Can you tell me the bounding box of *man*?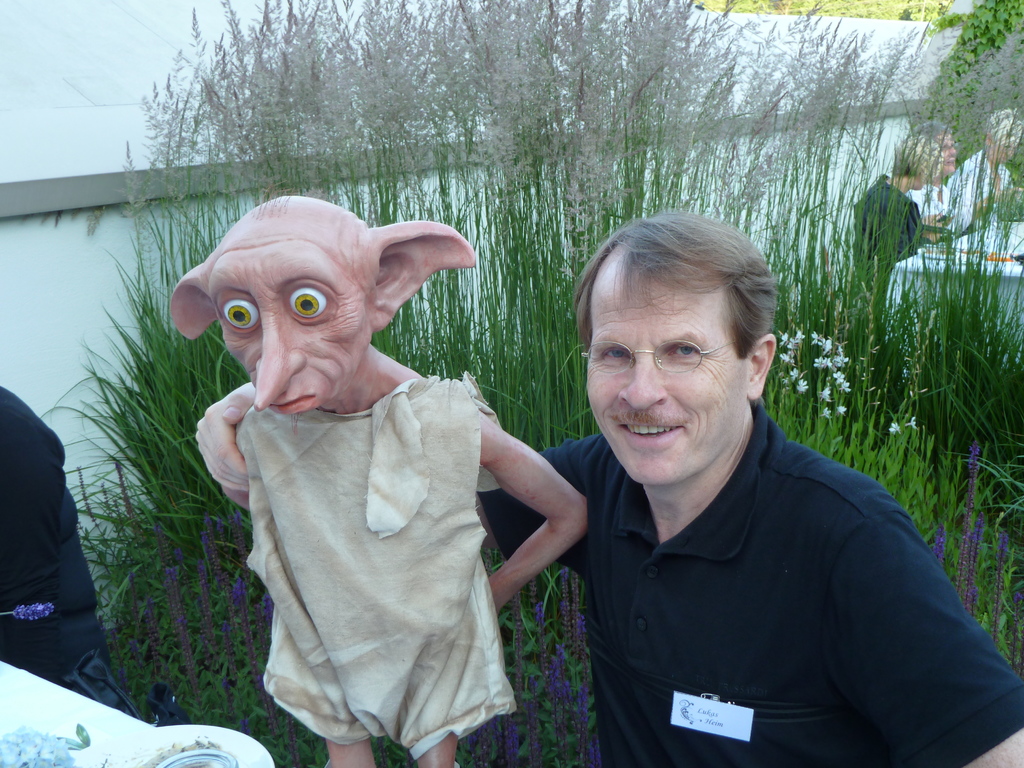
<box>891,115,960,254</box>.
